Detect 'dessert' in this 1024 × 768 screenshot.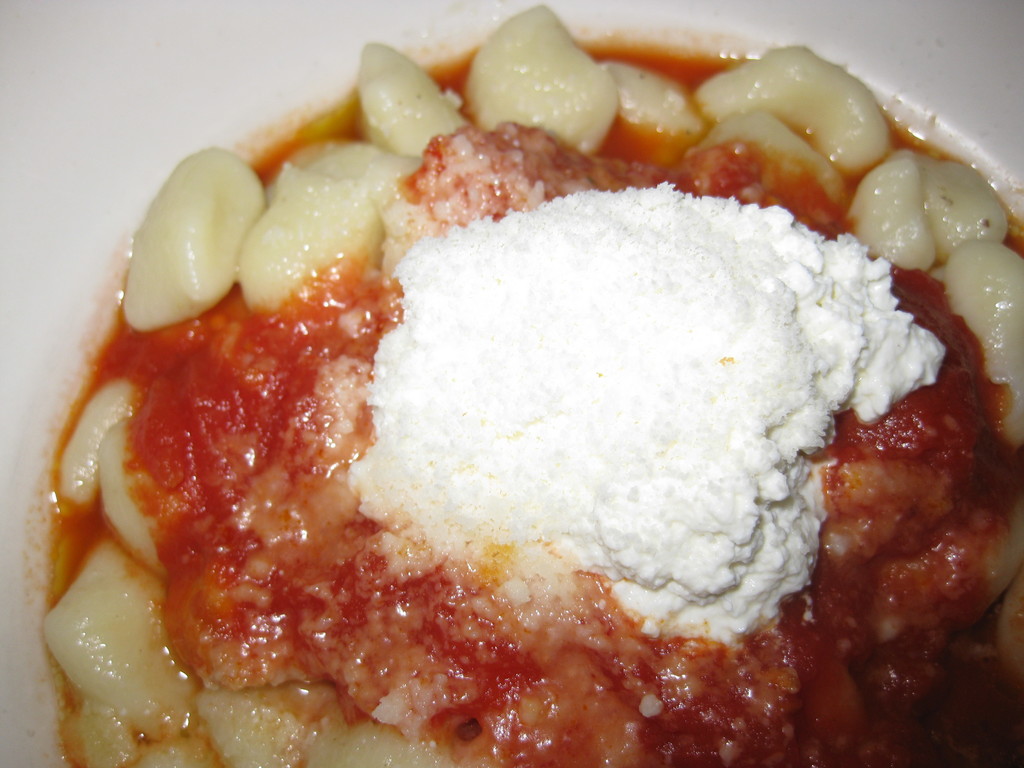
Detection: <region>106, 544, 202, 726</region>.
